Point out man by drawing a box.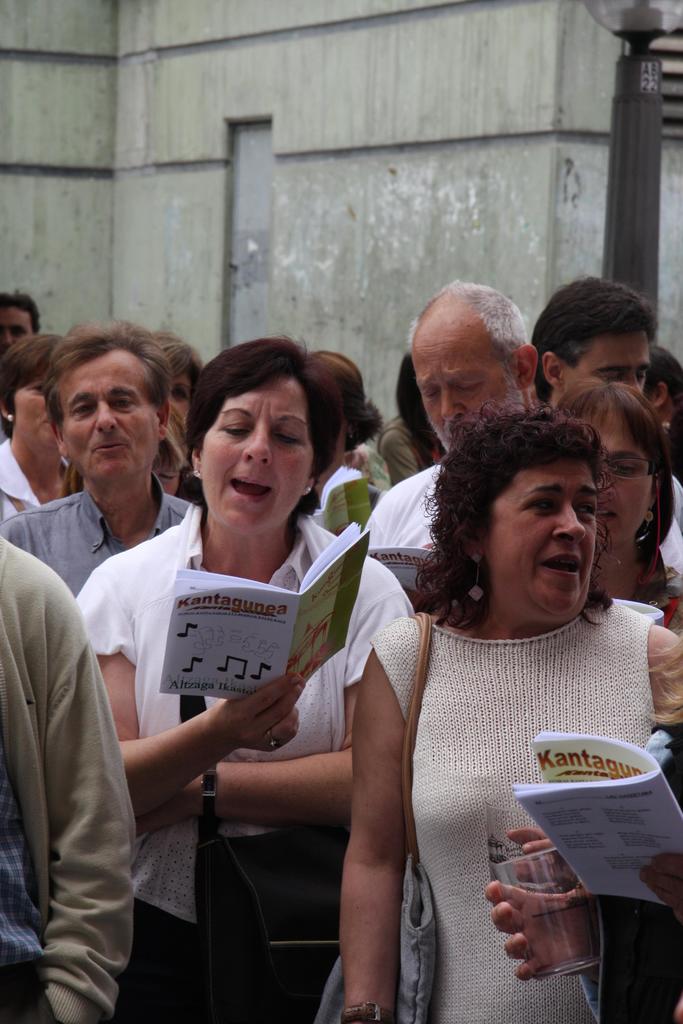
<bbox>365, 272, 541, 542</bbox>.
